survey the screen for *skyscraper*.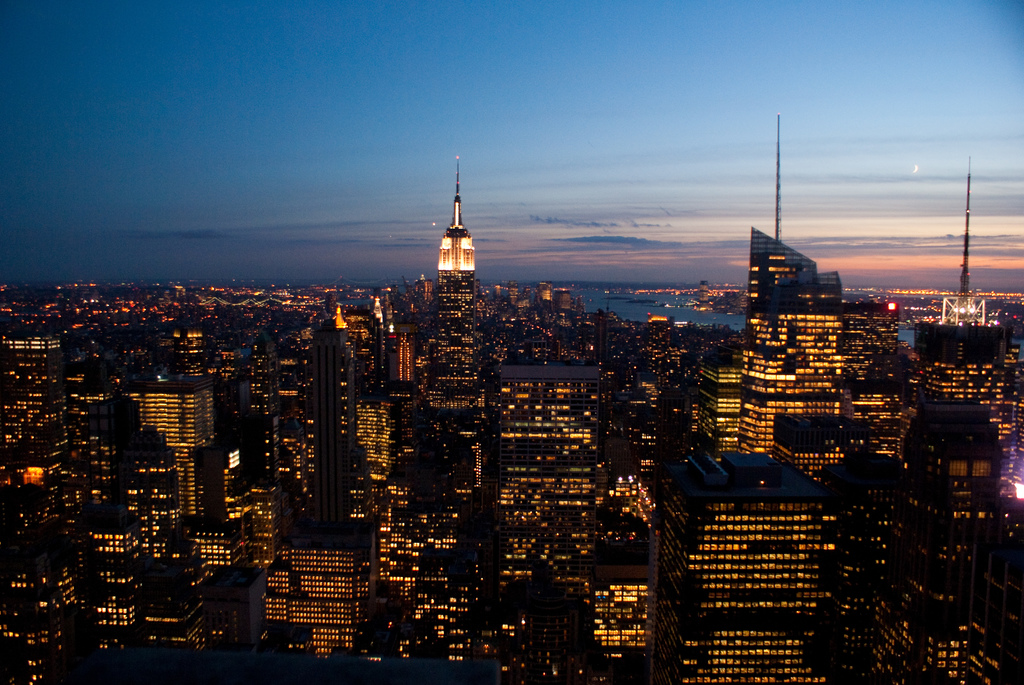
Survey found: {"x1": 638, "y1": 455, "x2": 840, "y2": 684}.
